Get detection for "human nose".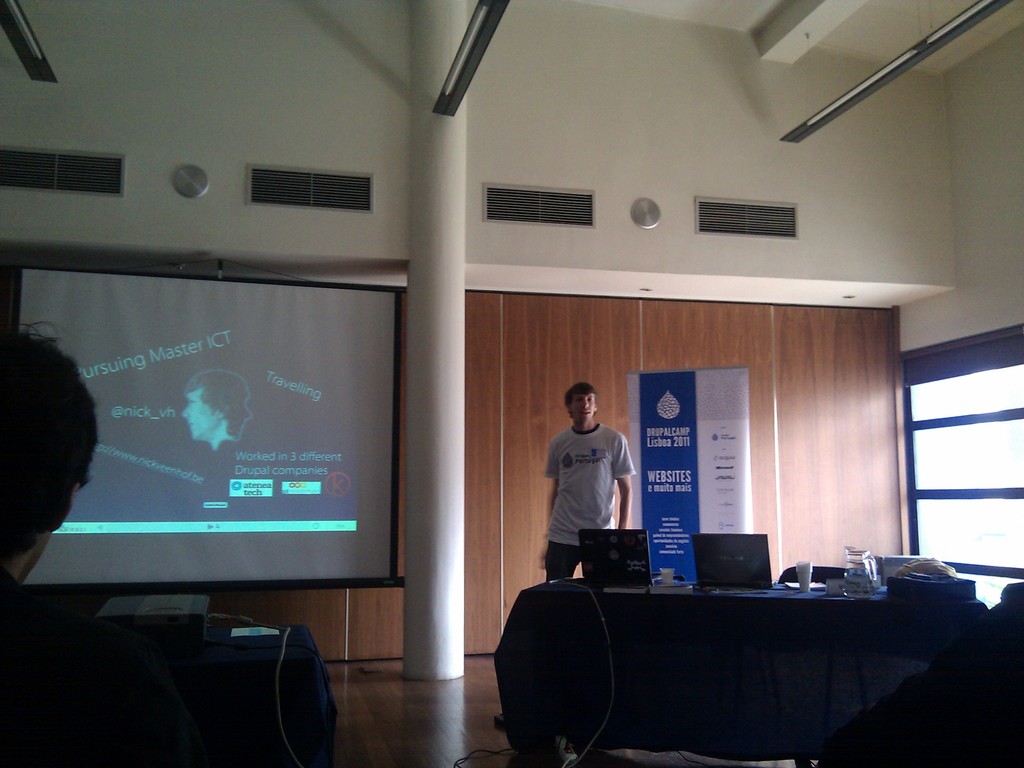
Detection: 580/399/589/411.
